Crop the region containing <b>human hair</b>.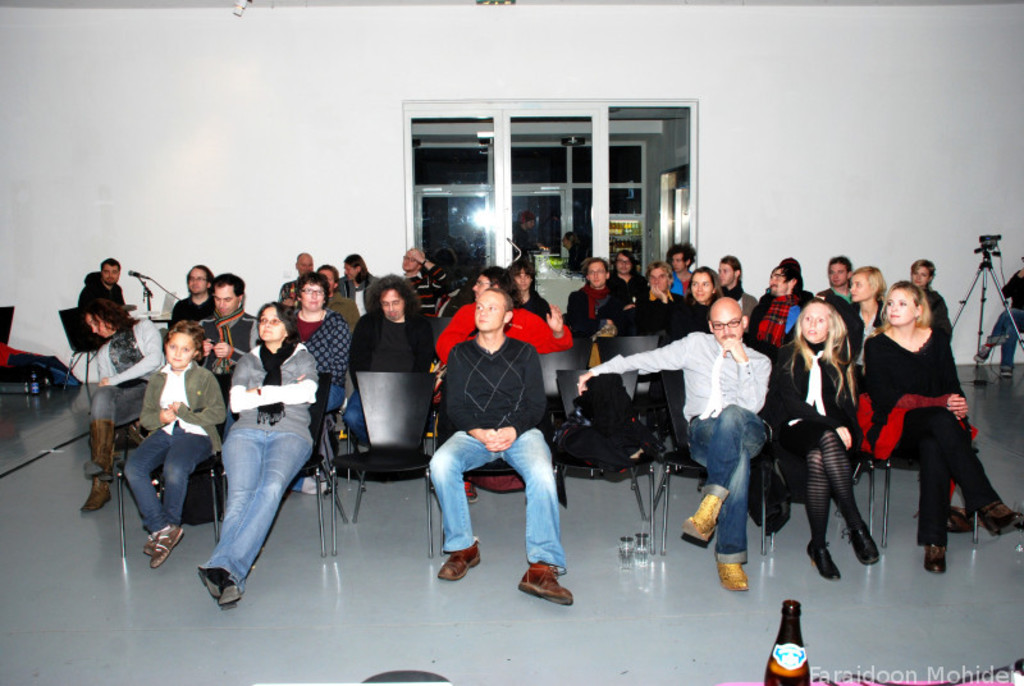
Crop region: <bbox>781, 256, 801, 276</bbox>.
